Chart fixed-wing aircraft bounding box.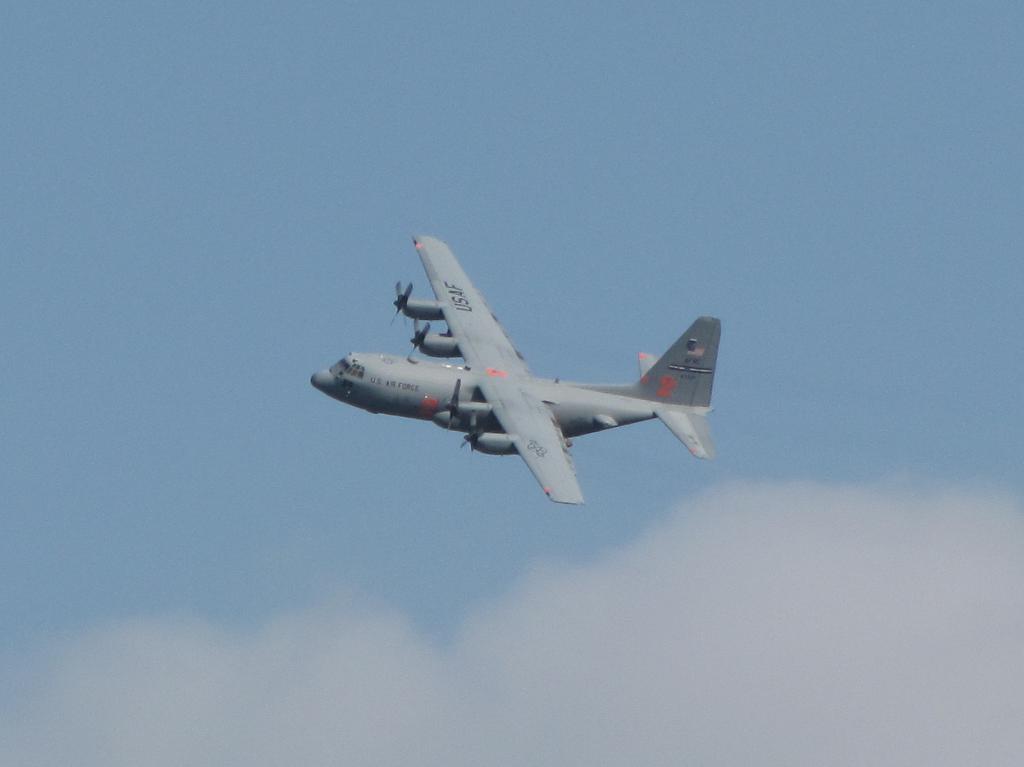
Charted: l=303, t=234, r=719, b=507.
